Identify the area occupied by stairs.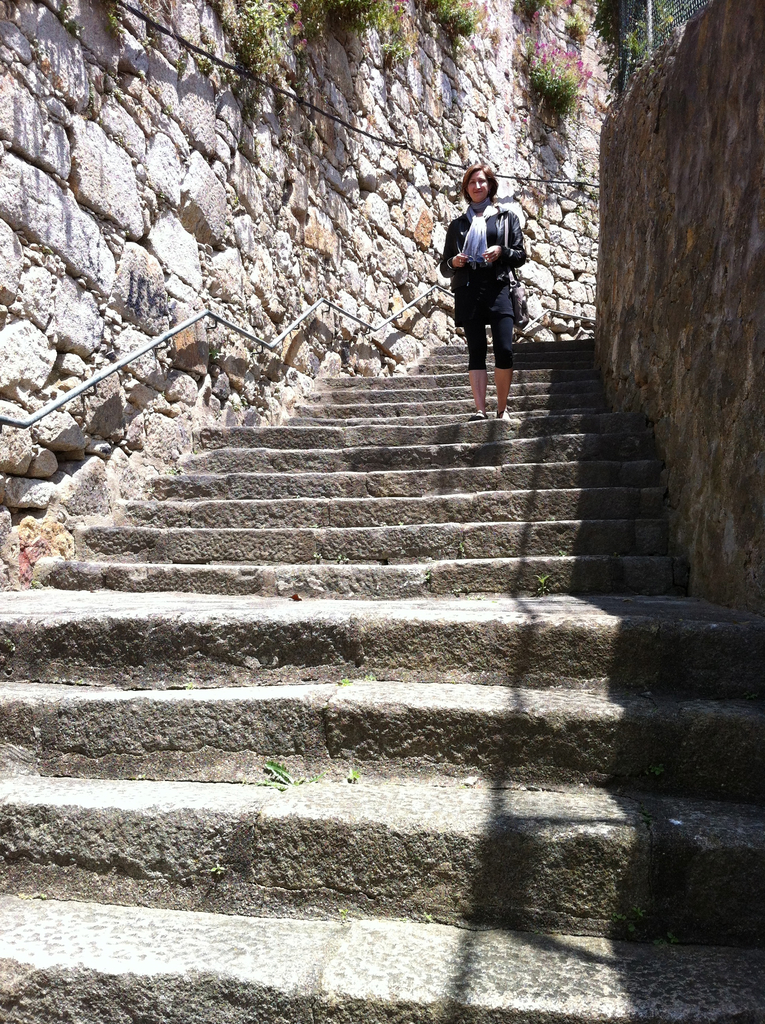
Area: x1=0, y1=342, x2=764, y2=1023.
